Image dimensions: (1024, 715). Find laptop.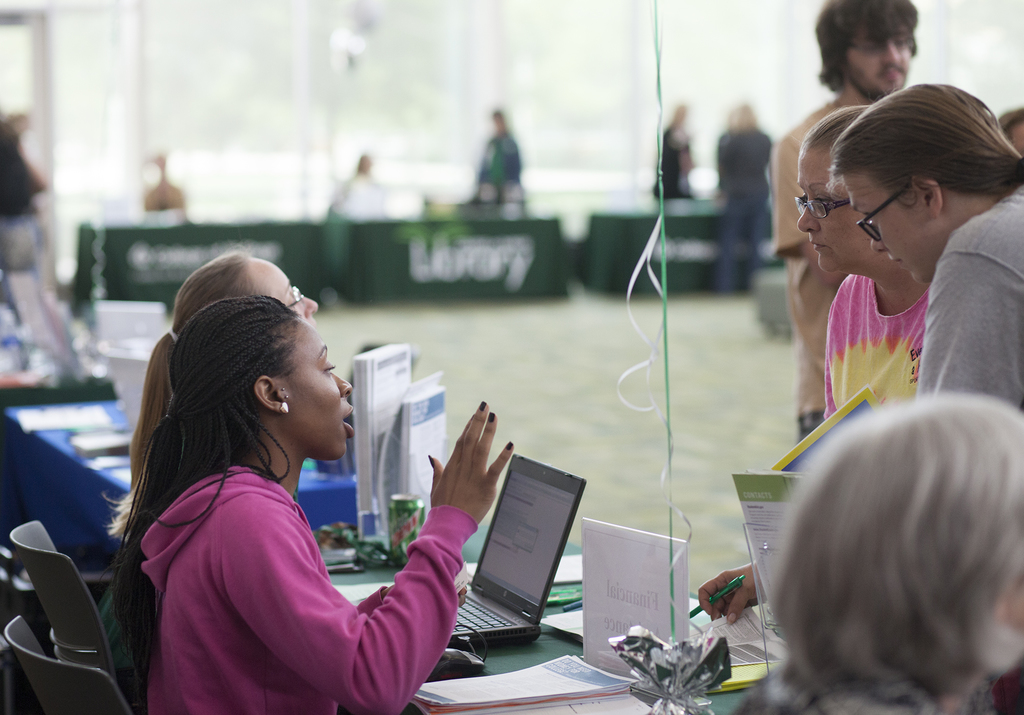
select_region(434, 454, 583, 671).
